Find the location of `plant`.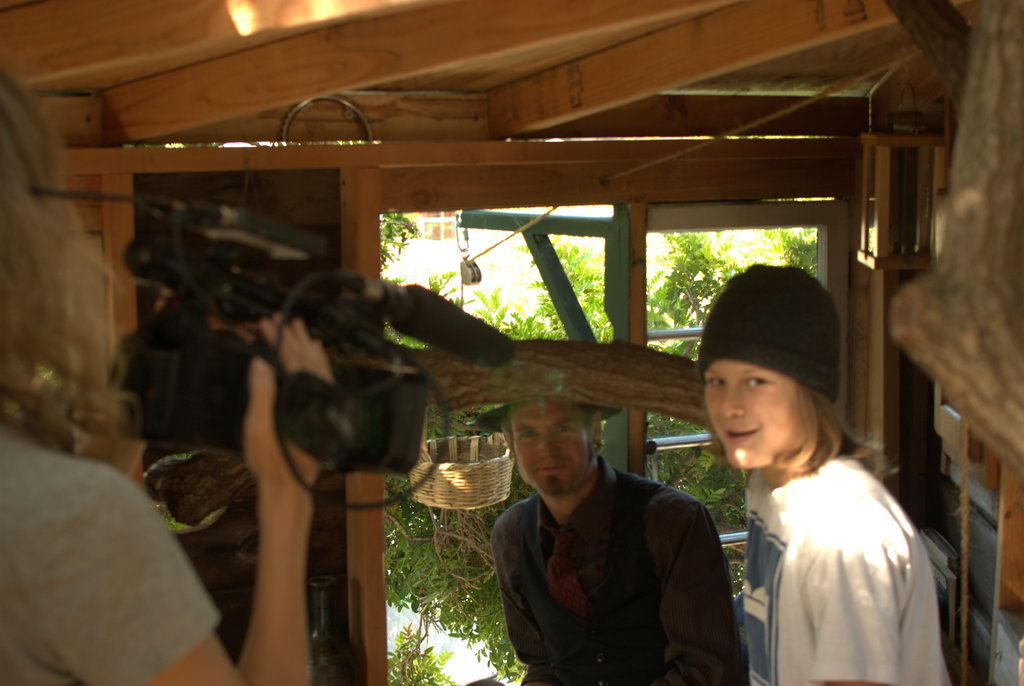
Location: <region>381, 319, 430, 344</region>.
